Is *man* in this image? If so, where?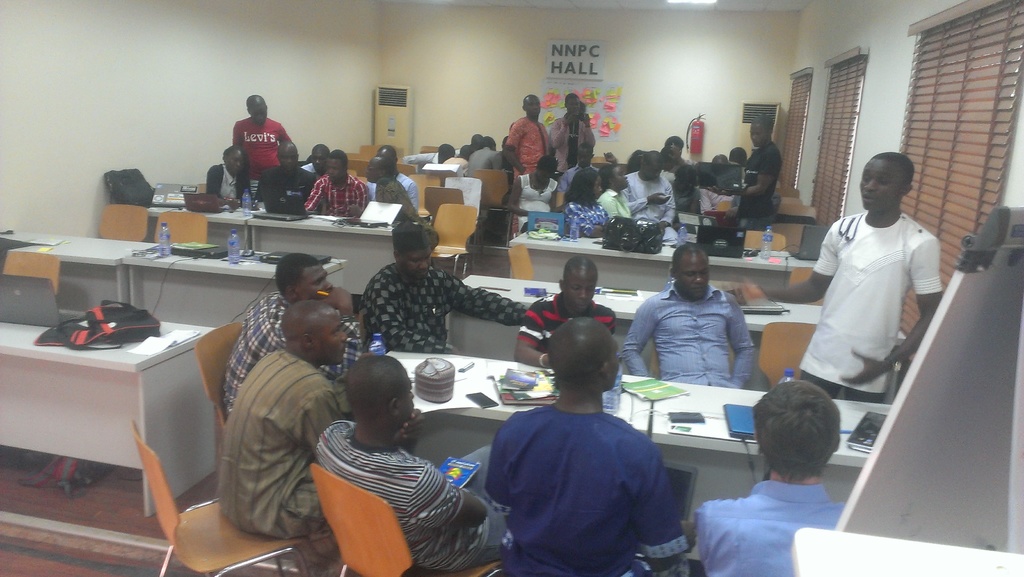
Yes, at bbox(358, 221, 548, 359).
